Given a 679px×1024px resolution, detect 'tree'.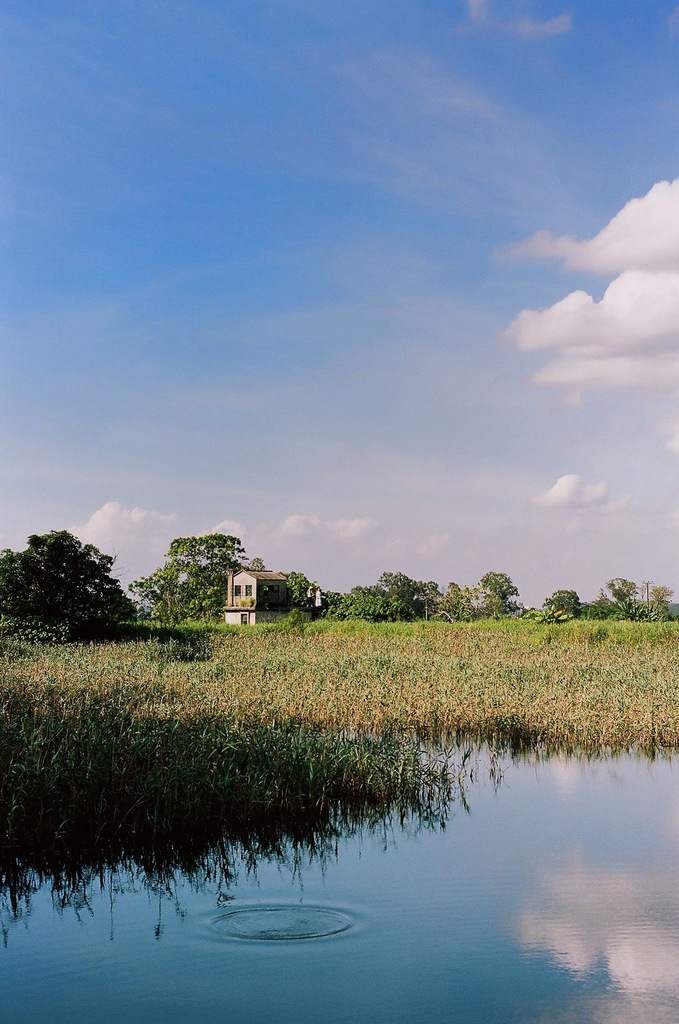
rect(127, 533, 252, 629).
